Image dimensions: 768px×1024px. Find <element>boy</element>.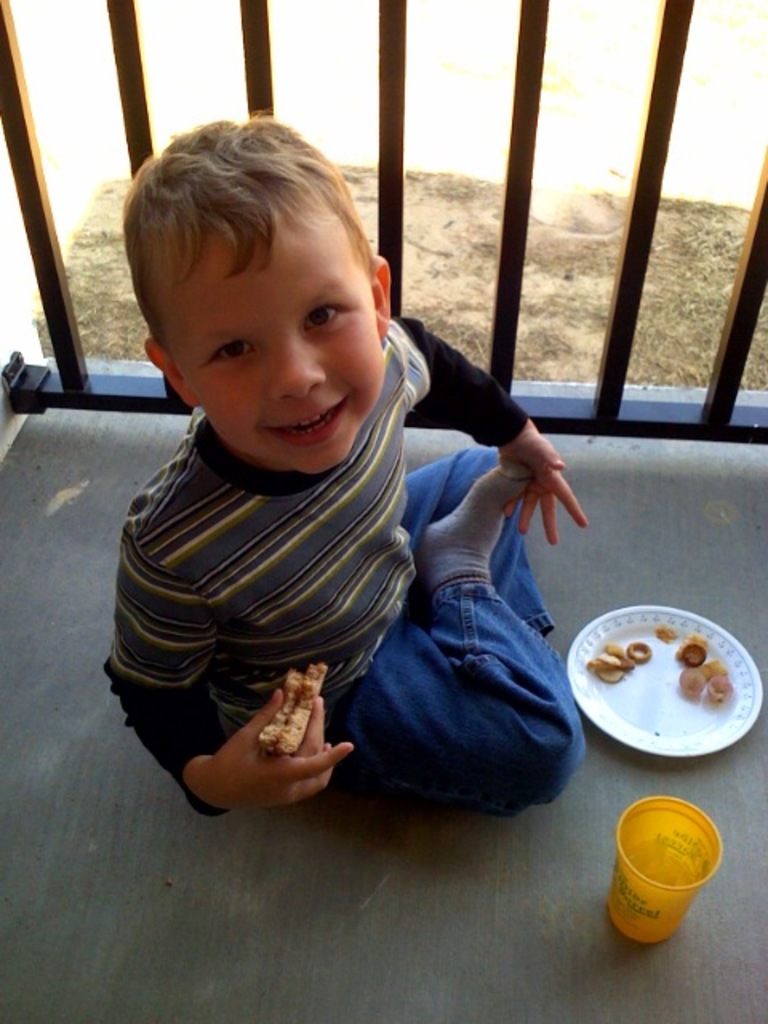
l=82, t=70, r=616, b=848.
